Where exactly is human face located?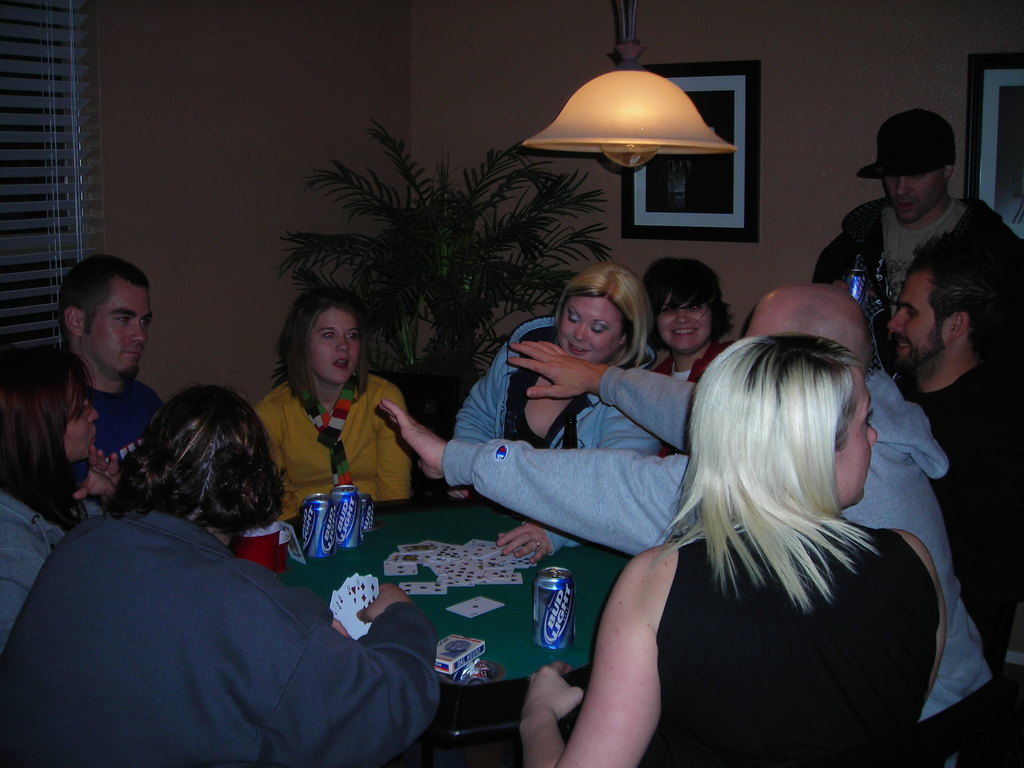
Its bounding box is box=[888, 262, 948, 366].
